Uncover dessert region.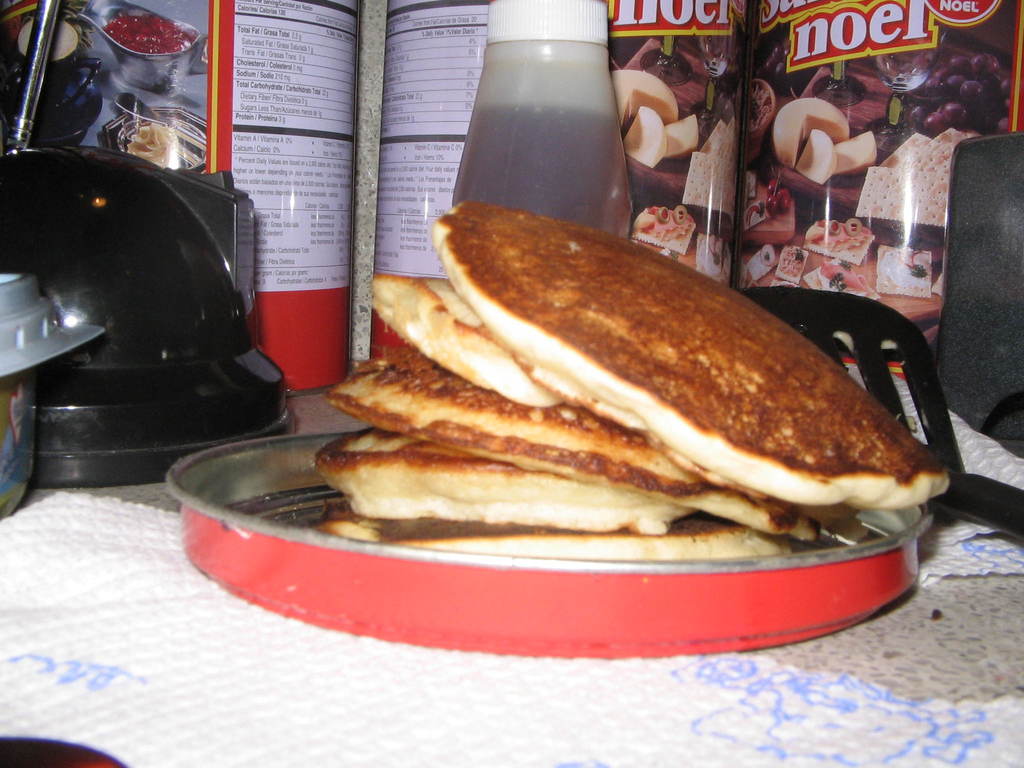
Uncovered: crop(374, 271, 557, 405).
